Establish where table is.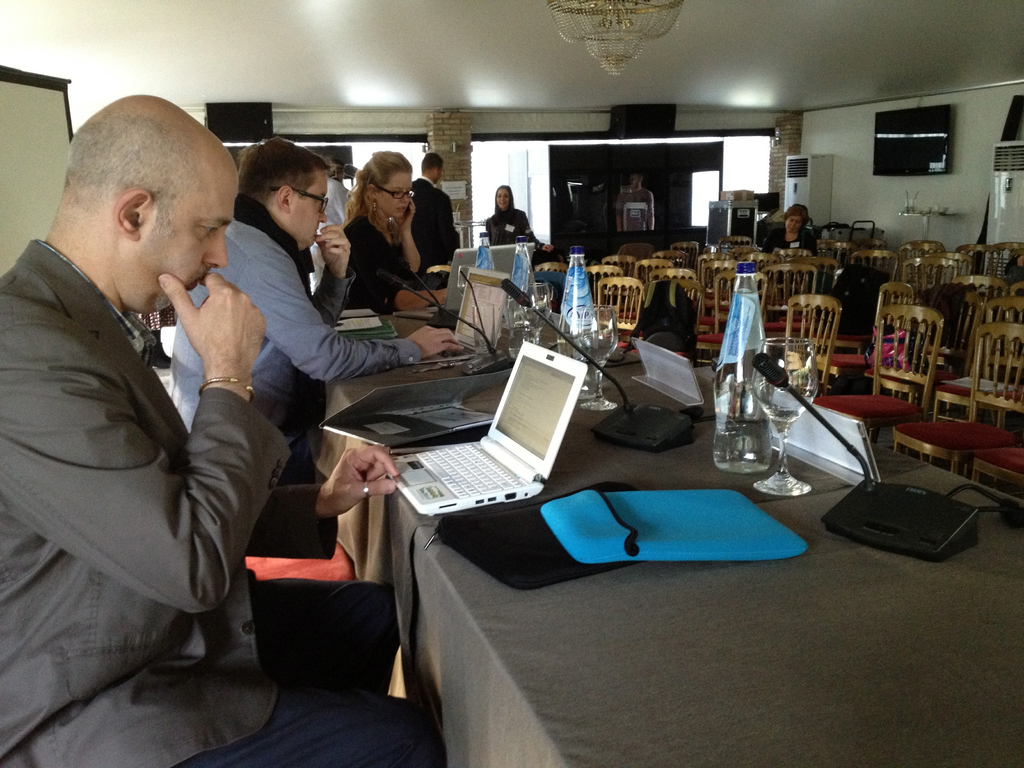
Established at 345/395/997/751.
